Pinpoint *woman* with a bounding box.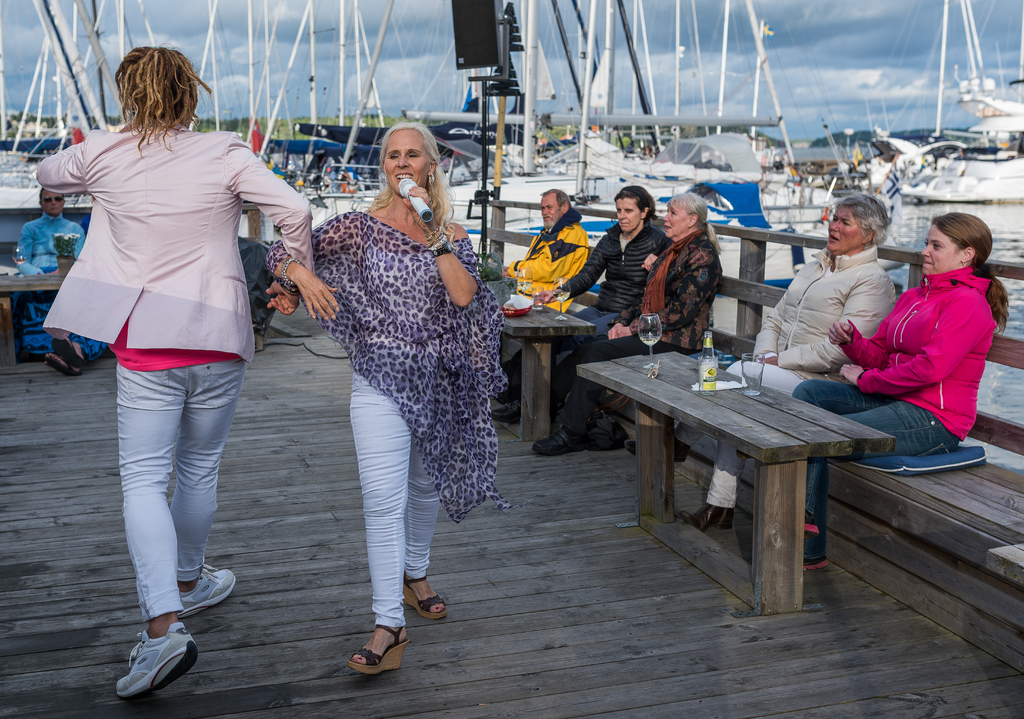
{"x1": 535, "y1": 195, "x2": 732, "y2": 458}.
